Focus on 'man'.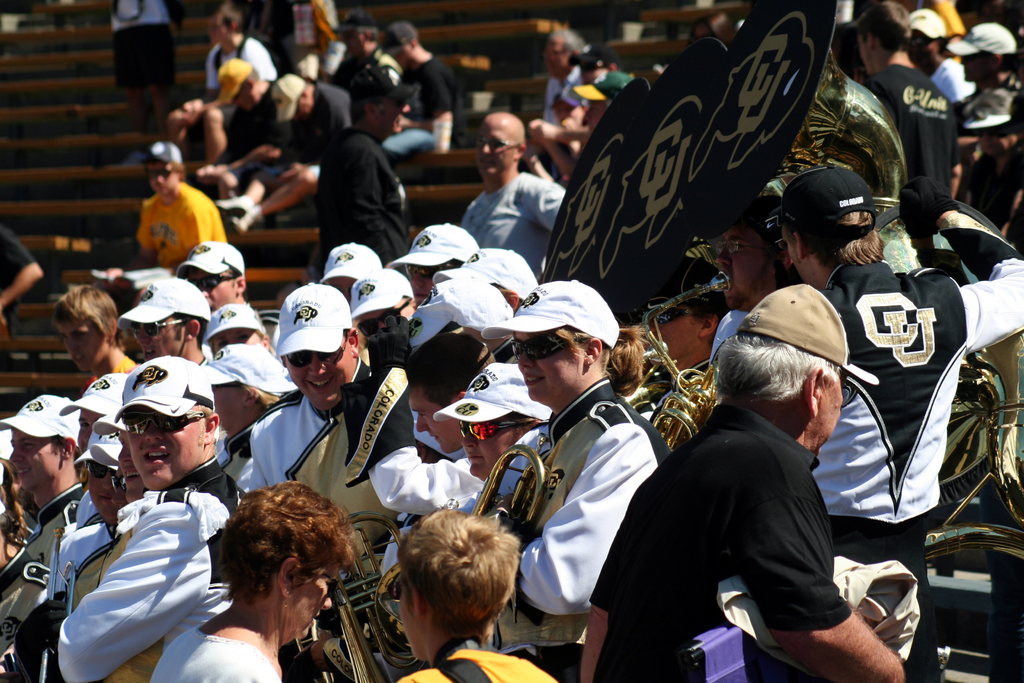
Focused at 620 276 717 416.
